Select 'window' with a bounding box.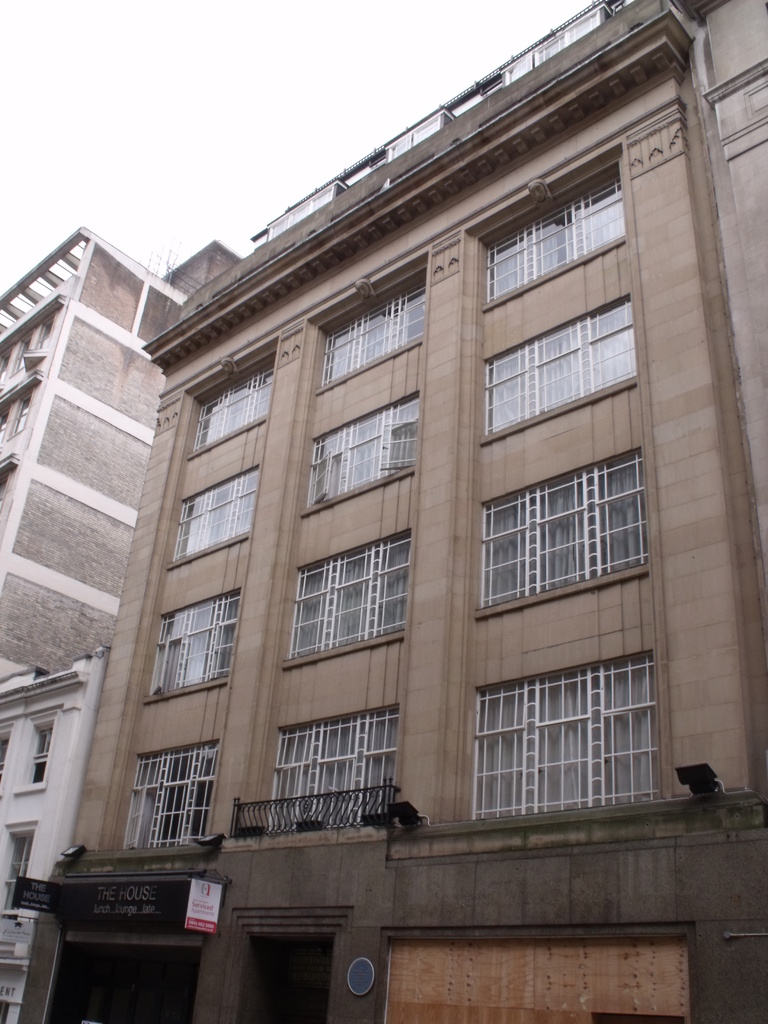
[x1=478, y1=163, x2=627, y2=310].
